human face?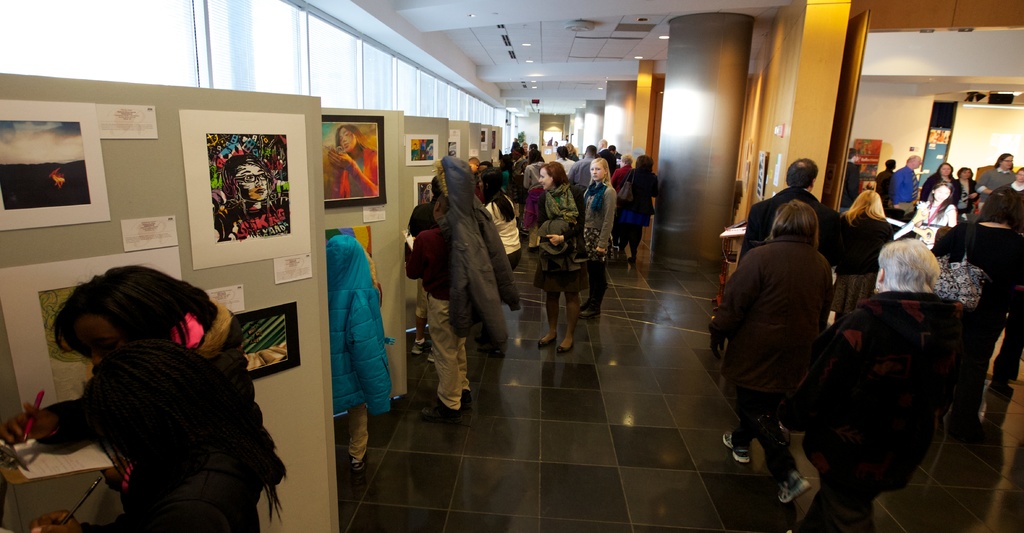
[x1=941, y1=165, x2=951, y2=175]
